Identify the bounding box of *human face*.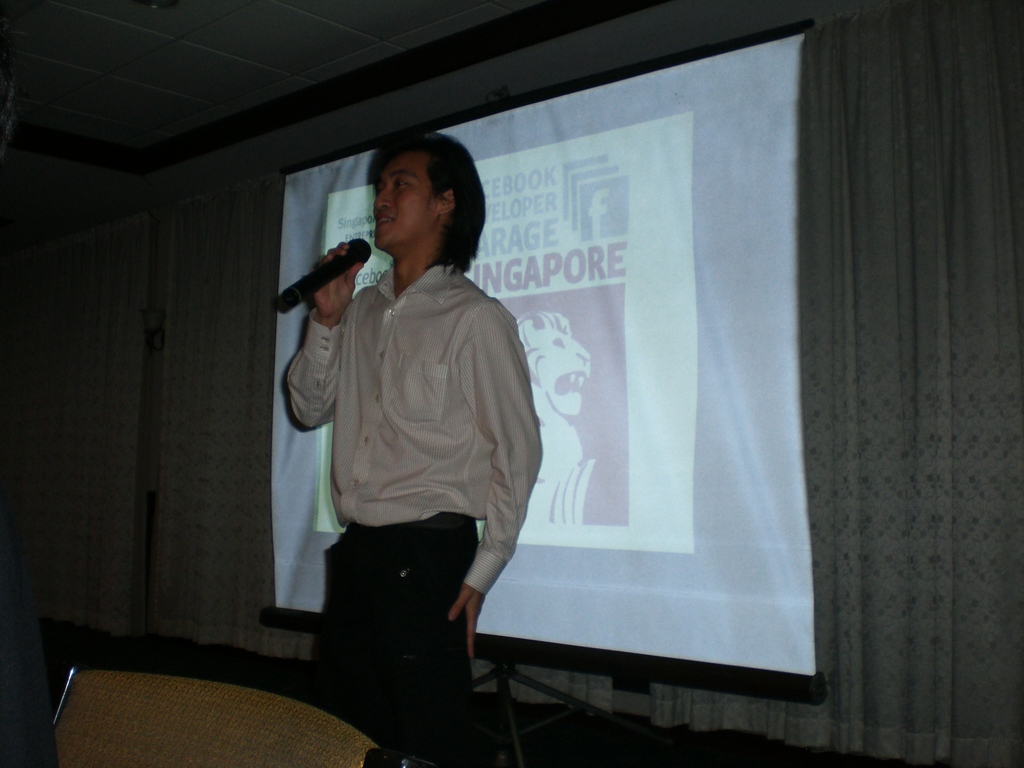
[372,145,440,249].
